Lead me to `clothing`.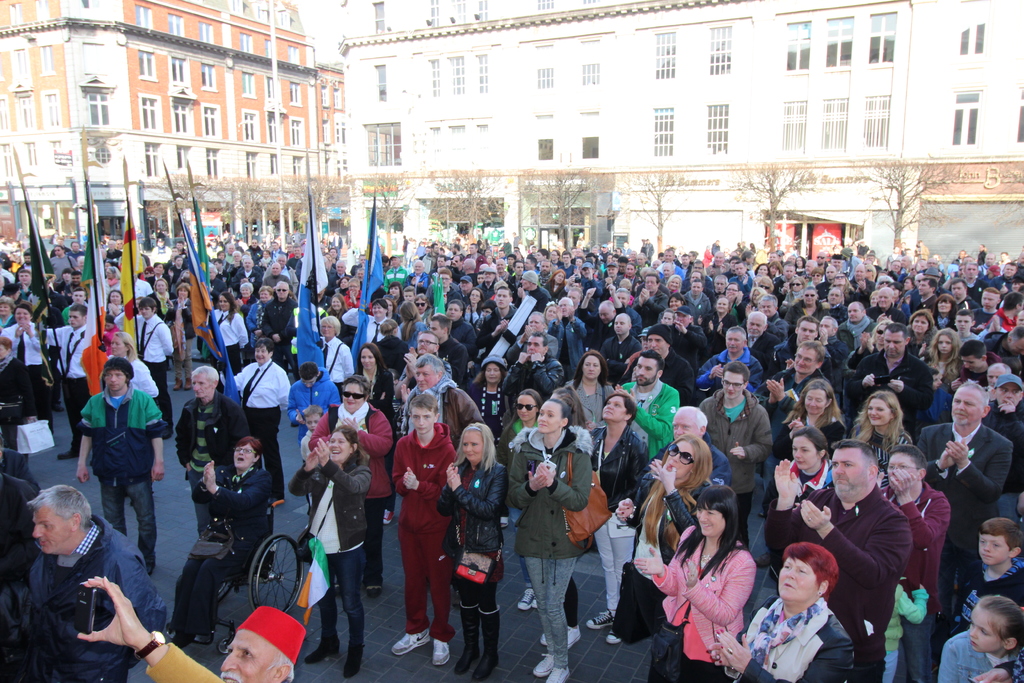
Lead to [left=216, top=311, right=259, bottom=361].
